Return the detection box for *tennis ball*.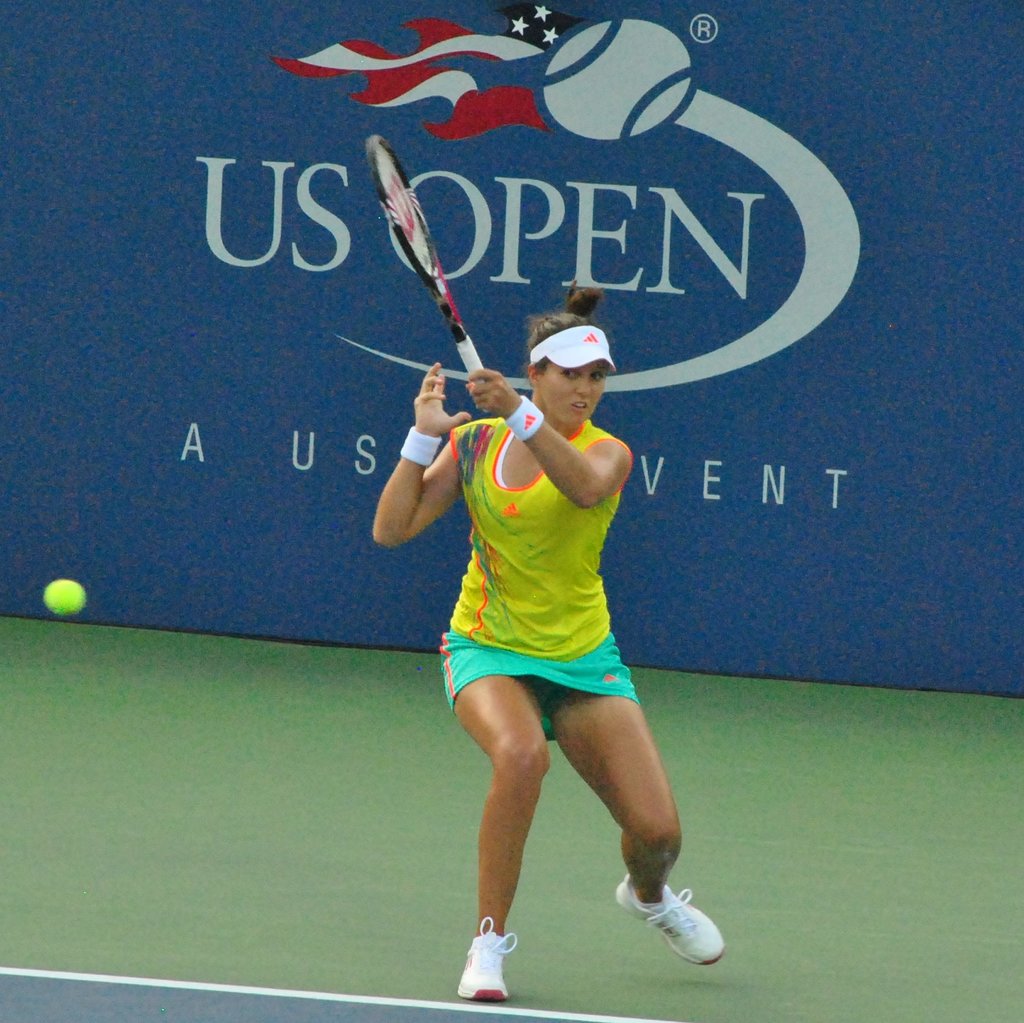
crop(43, 576, 86, 616).
